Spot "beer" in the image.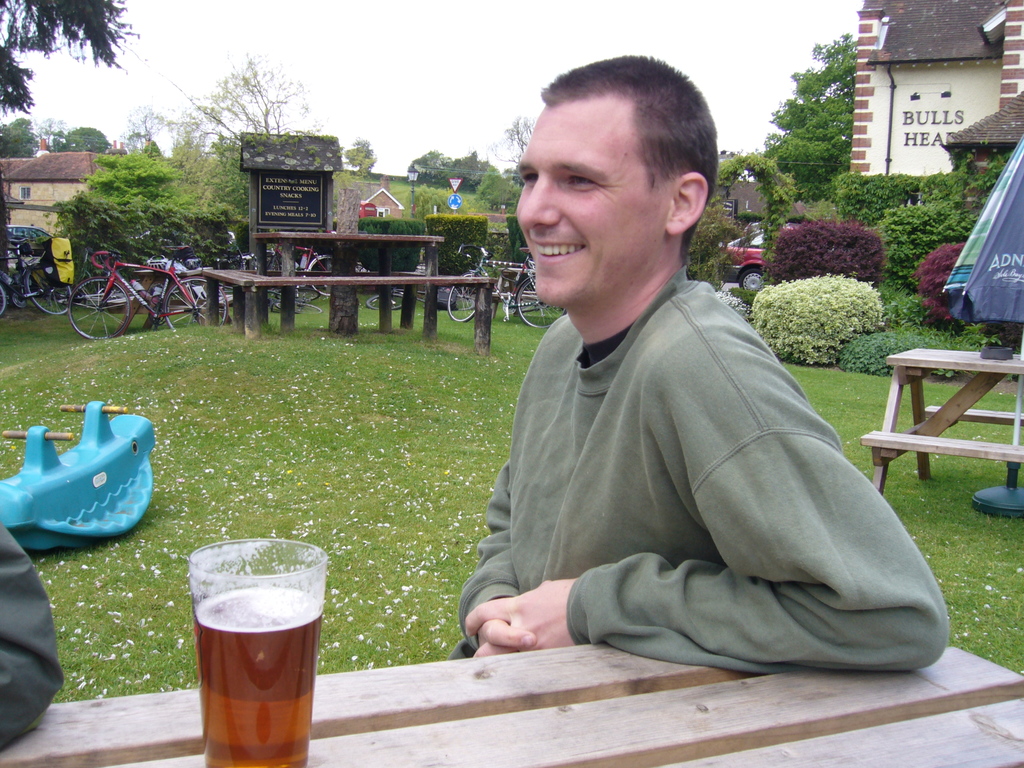
"beer" found at detection(199, 579, 313, 767).
